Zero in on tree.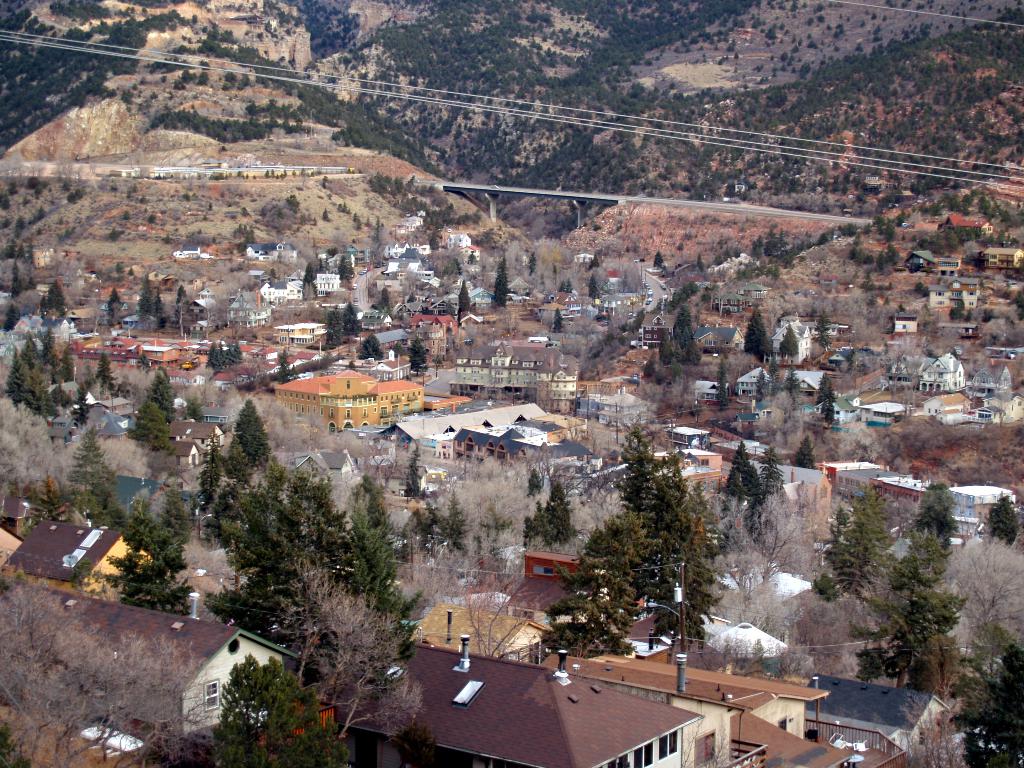
Zeroed in: left=172, top=285, right=199, bottom=316.
